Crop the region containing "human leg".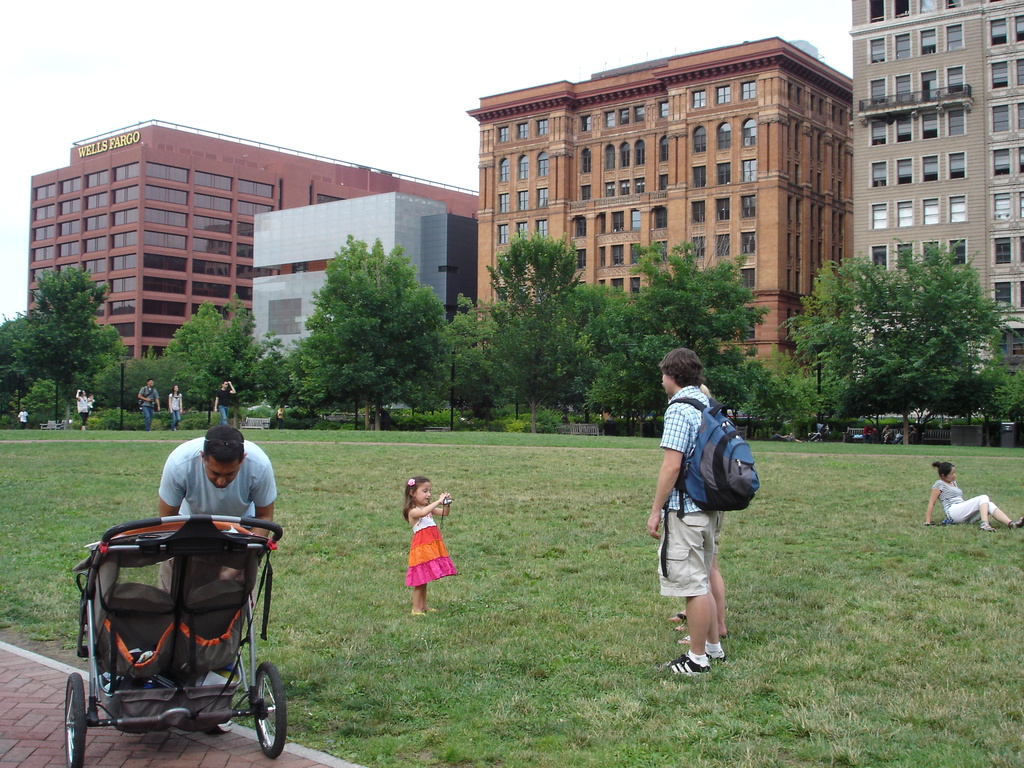
Crop region: BBox(422, 589, 433, 615).
